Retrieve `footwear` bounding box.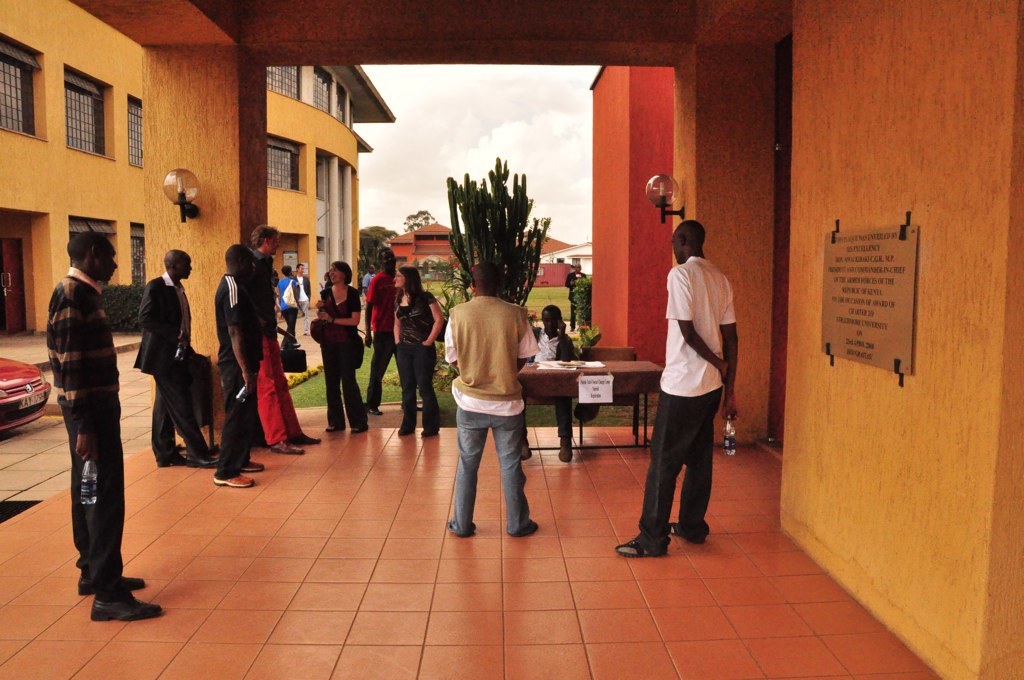
Bounding box: 402/418/412/436.
